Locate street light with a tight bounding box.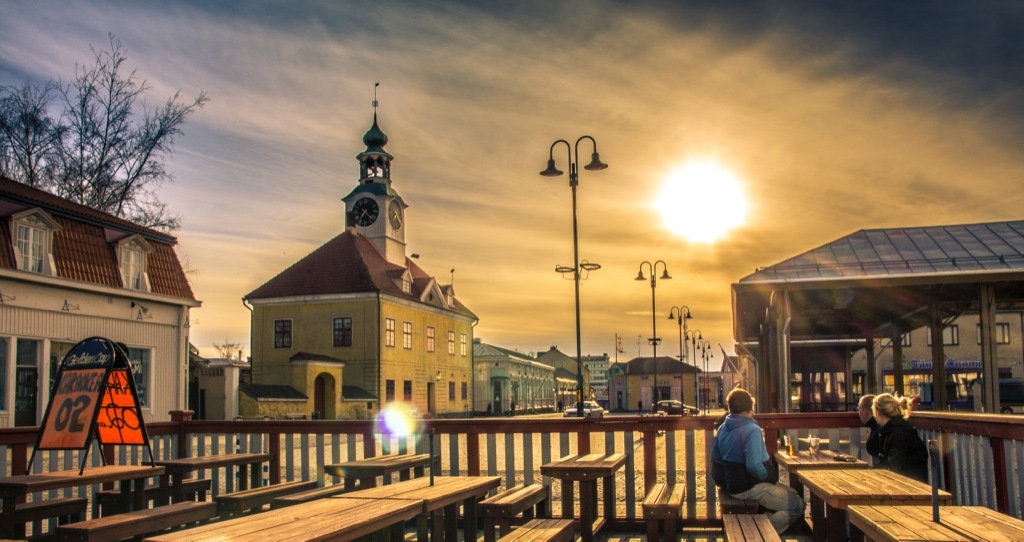
[x1=704, y1=347, x2=717, y2=407].
